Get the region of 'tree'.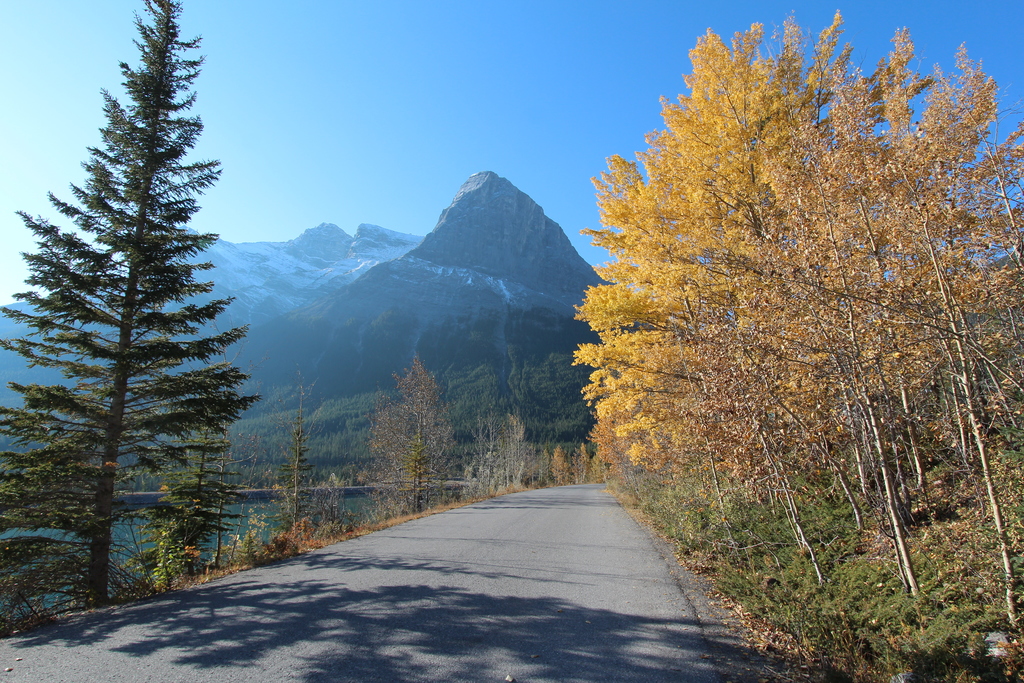
left=390, top=363, right=467, bottom=550.
